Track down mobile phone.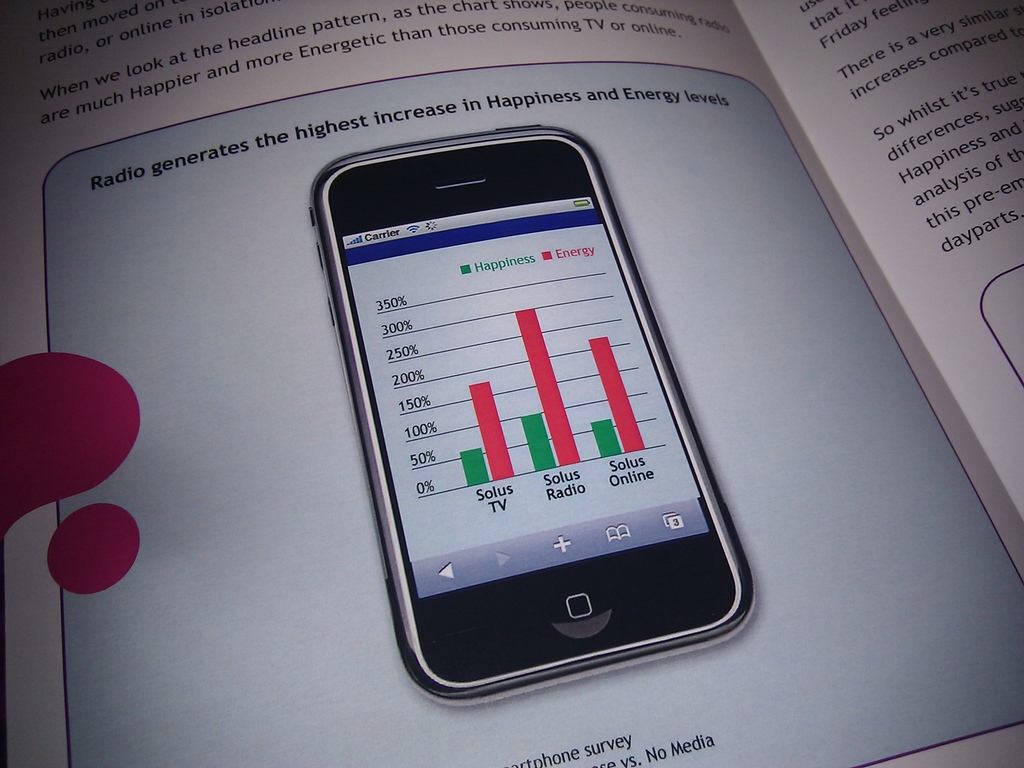
Tracked to <box>310,130,762,703</box>.
